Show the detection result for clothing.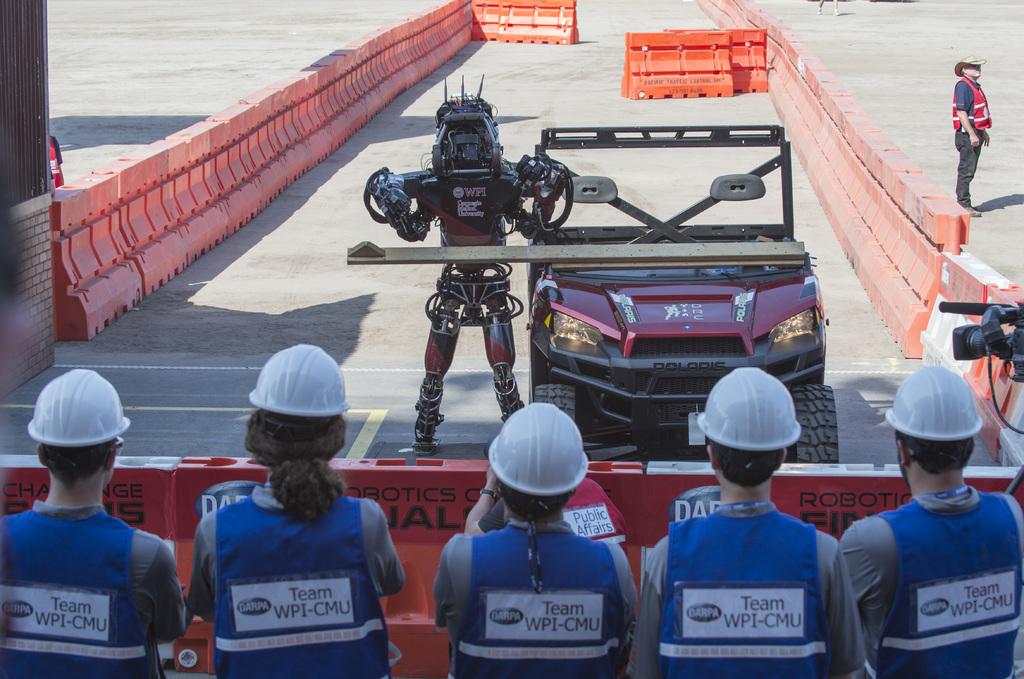
detection(952, 76, 991, 202).
